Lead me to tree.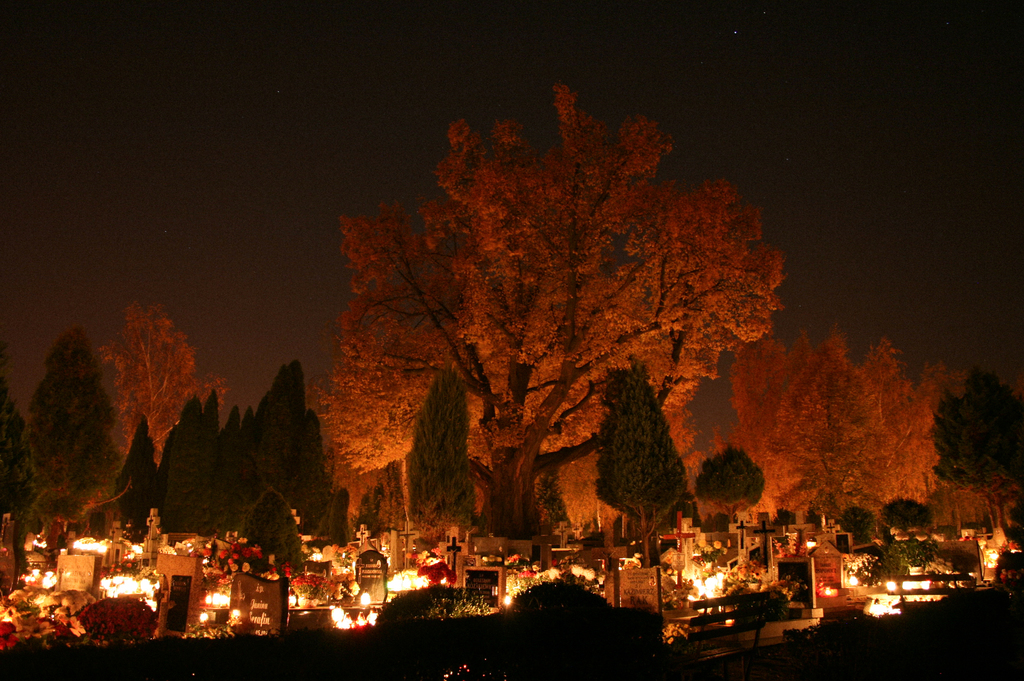
Lead to Rect(0, 380, 27, 514).
